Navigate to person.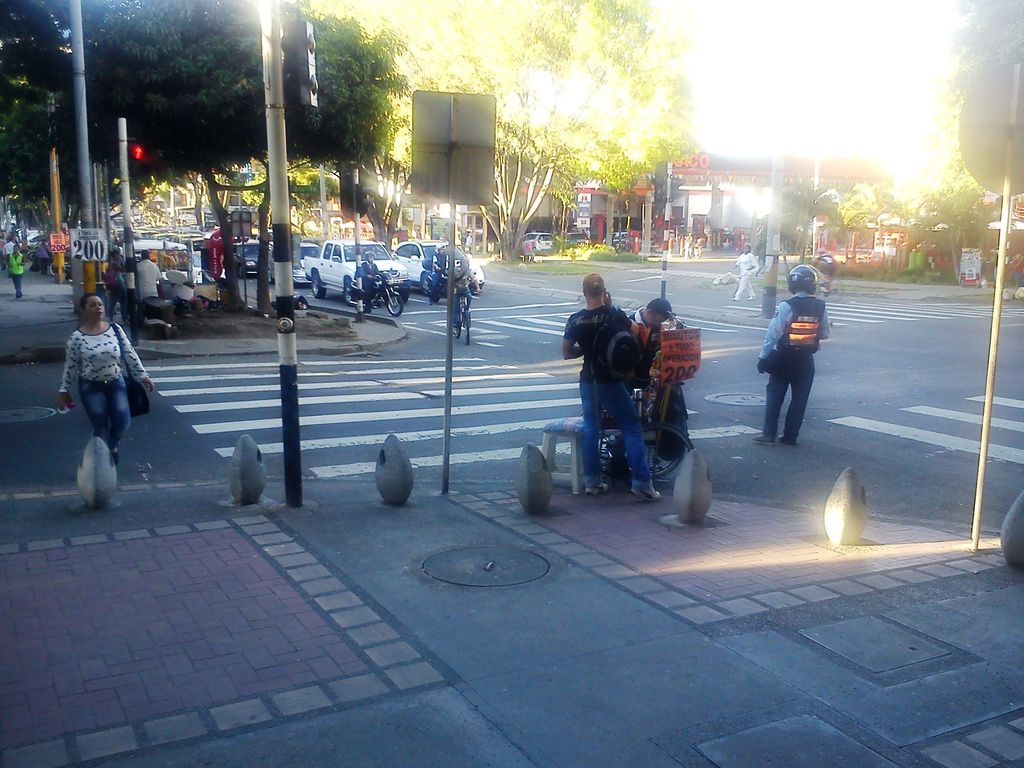
Navigation target: box=[449, 261, 481, 321].
